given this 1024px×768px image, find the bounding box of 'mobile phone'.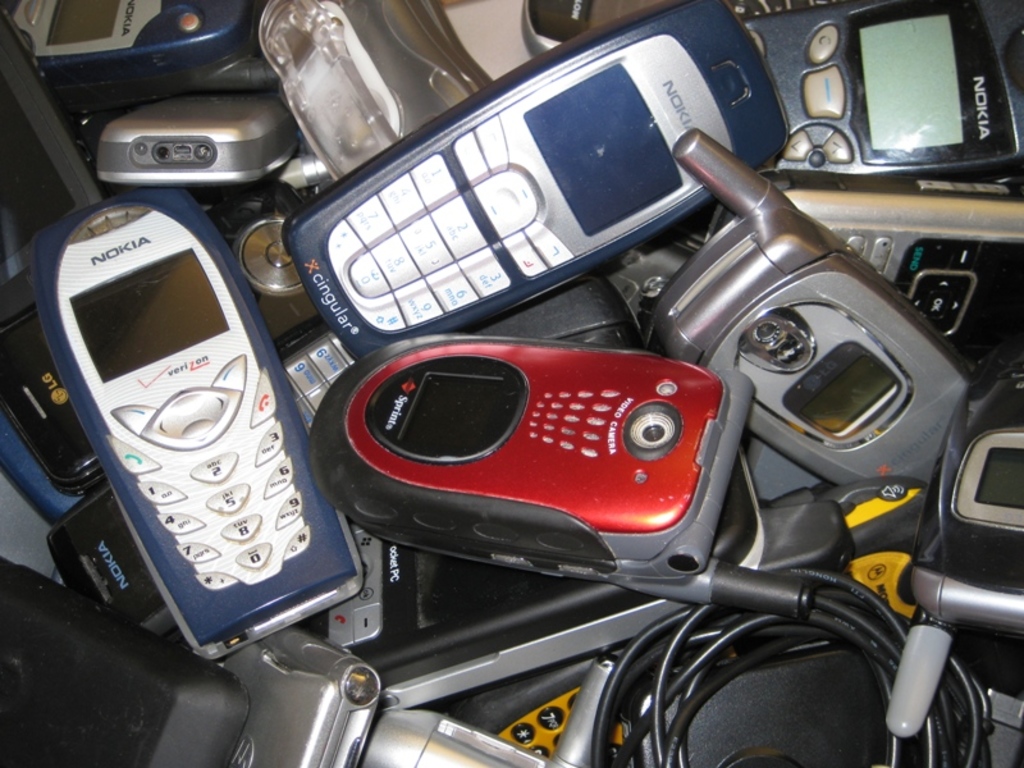
crop(0, 553, 253, 767).
